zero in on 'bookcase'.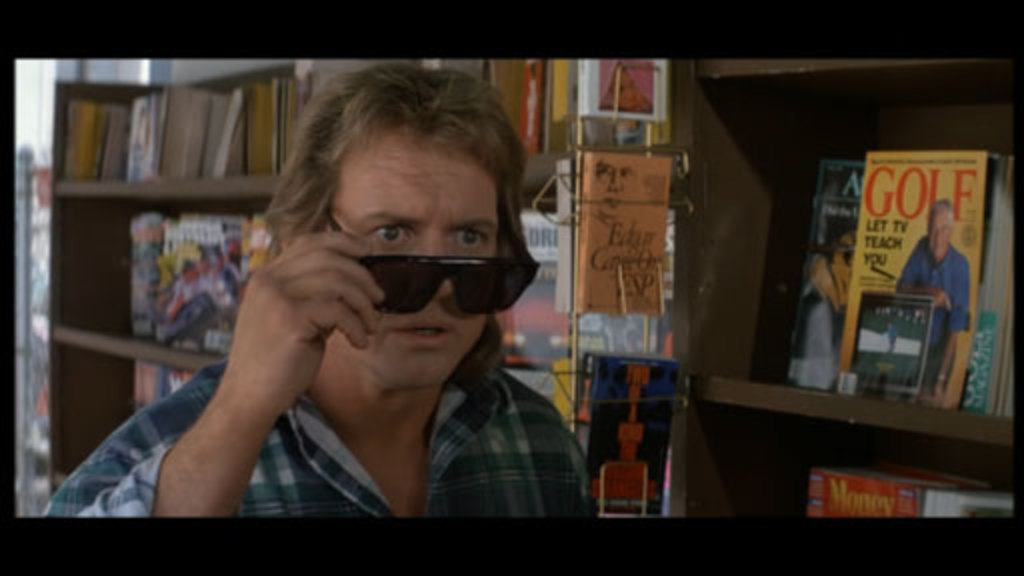
Zeroed in: Rect(10, 52, 286, 444).
